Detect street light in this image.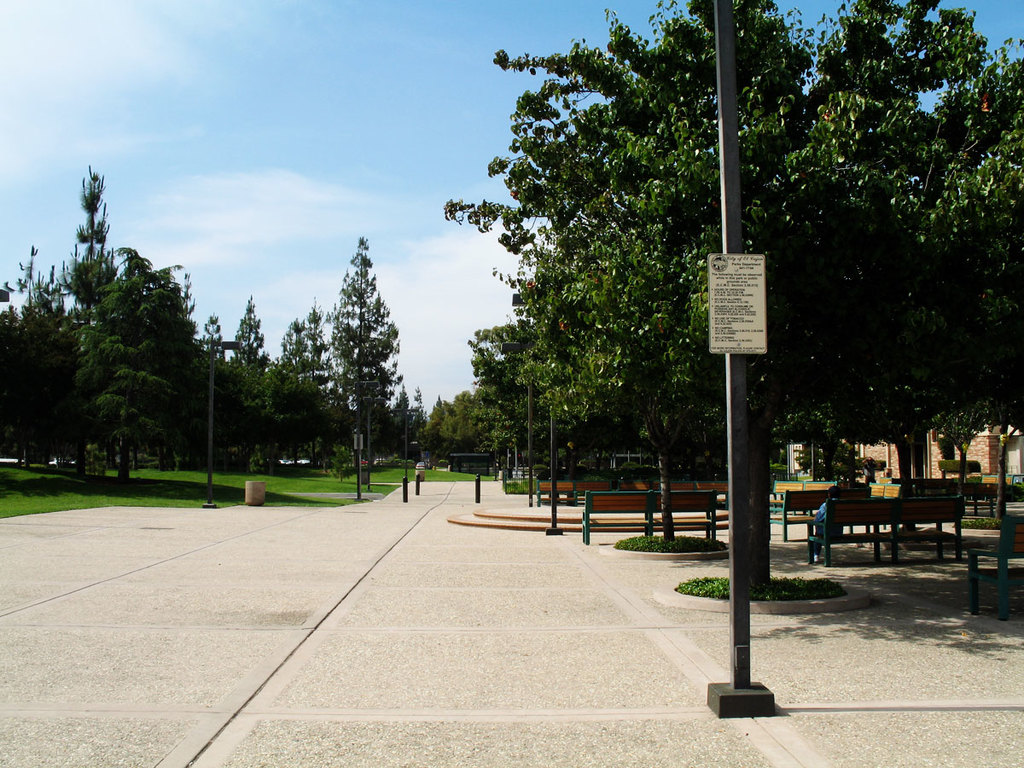
Detection: <box>388,404,419,501</box>.
